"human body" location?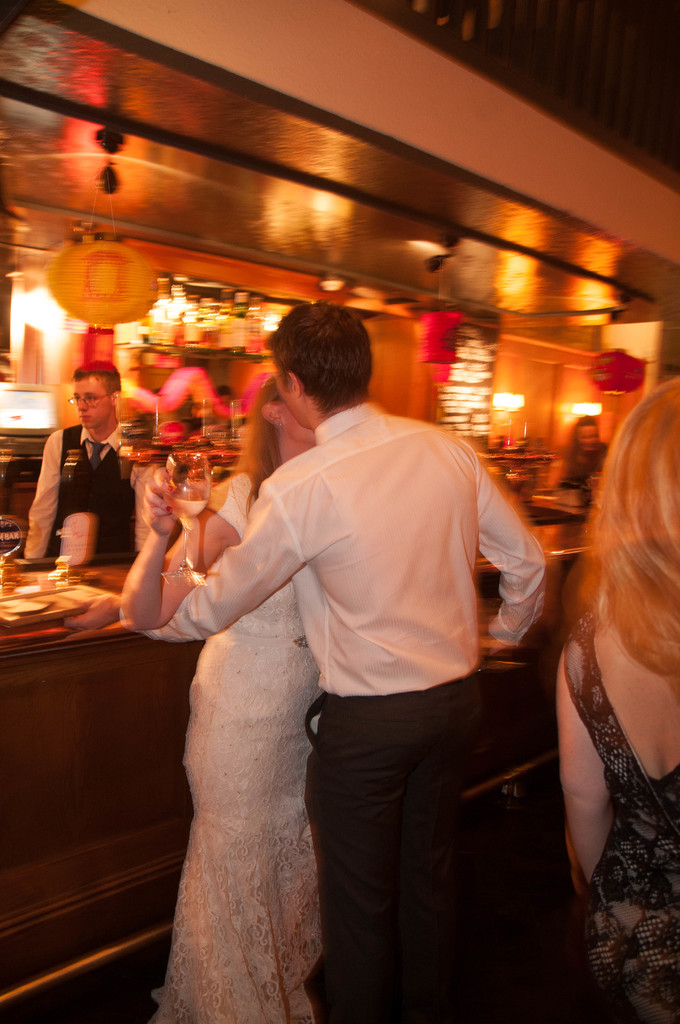
select_region(22, 417, 147, 561)
